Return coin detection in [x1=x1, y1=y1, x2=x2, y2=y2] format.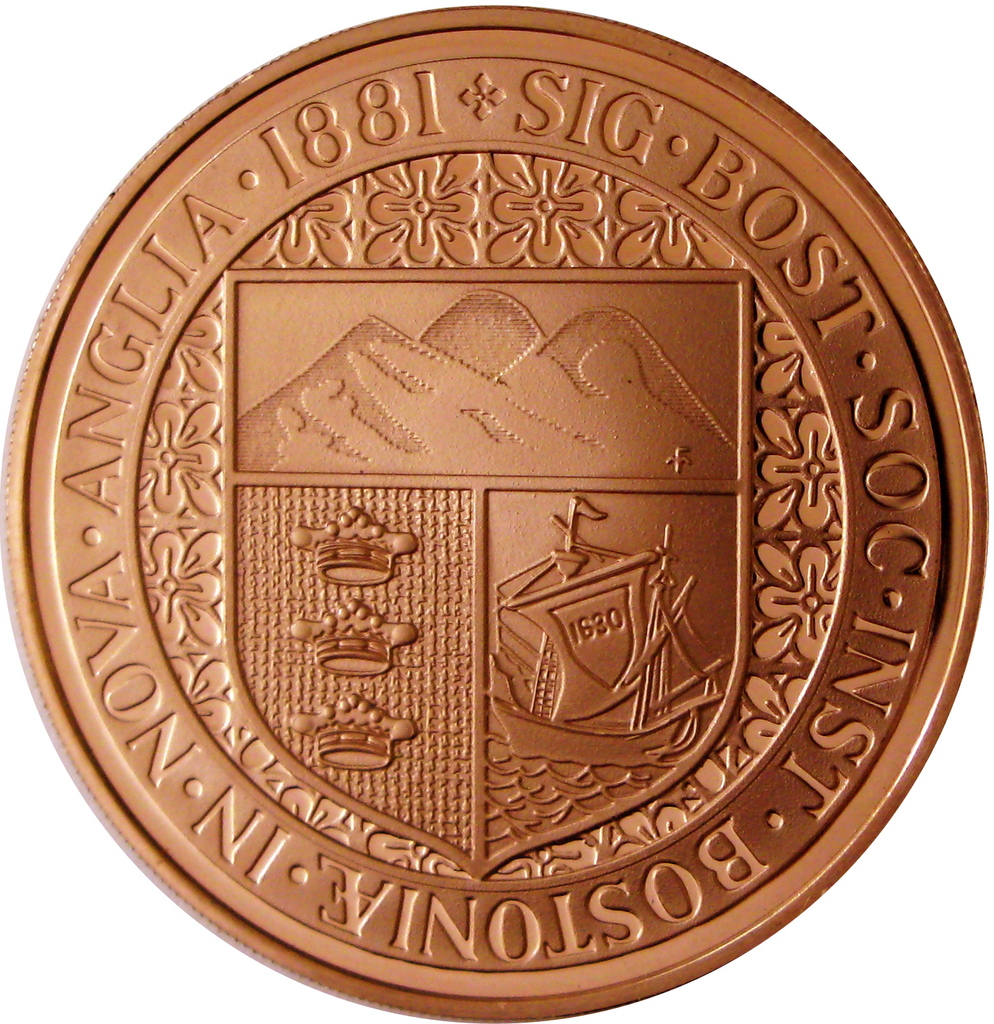
[x1=0, y1=0, x2=992, y2=1023].
